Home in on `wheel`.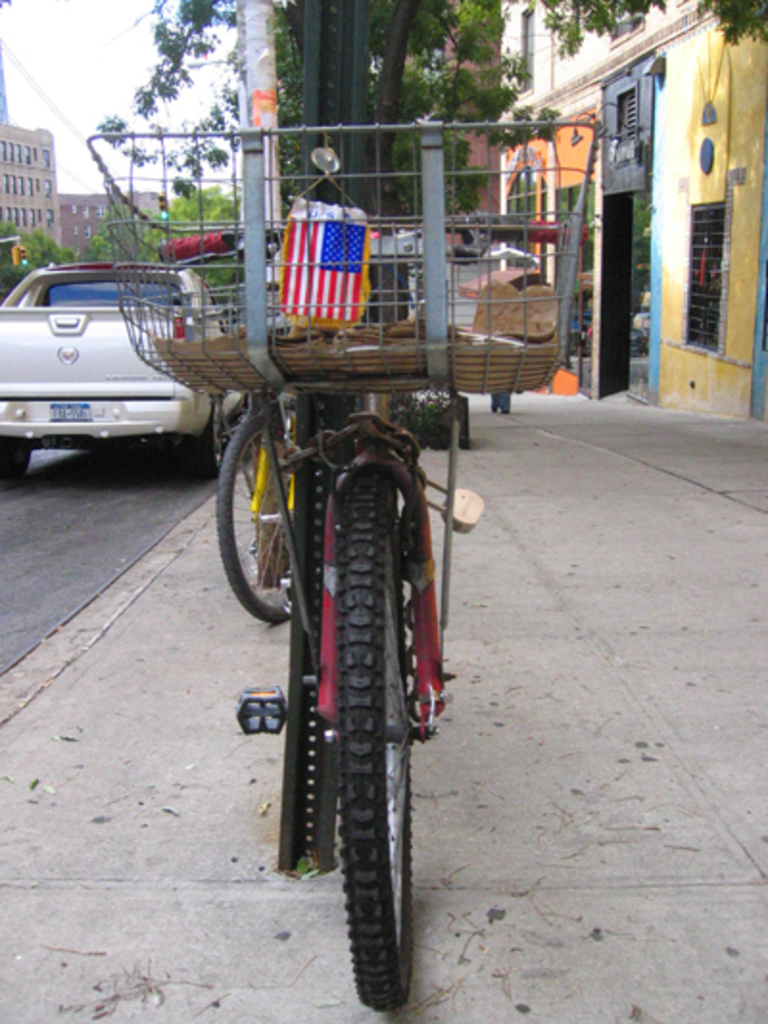
Homed in at locate(323, 455, 426, 1016).
